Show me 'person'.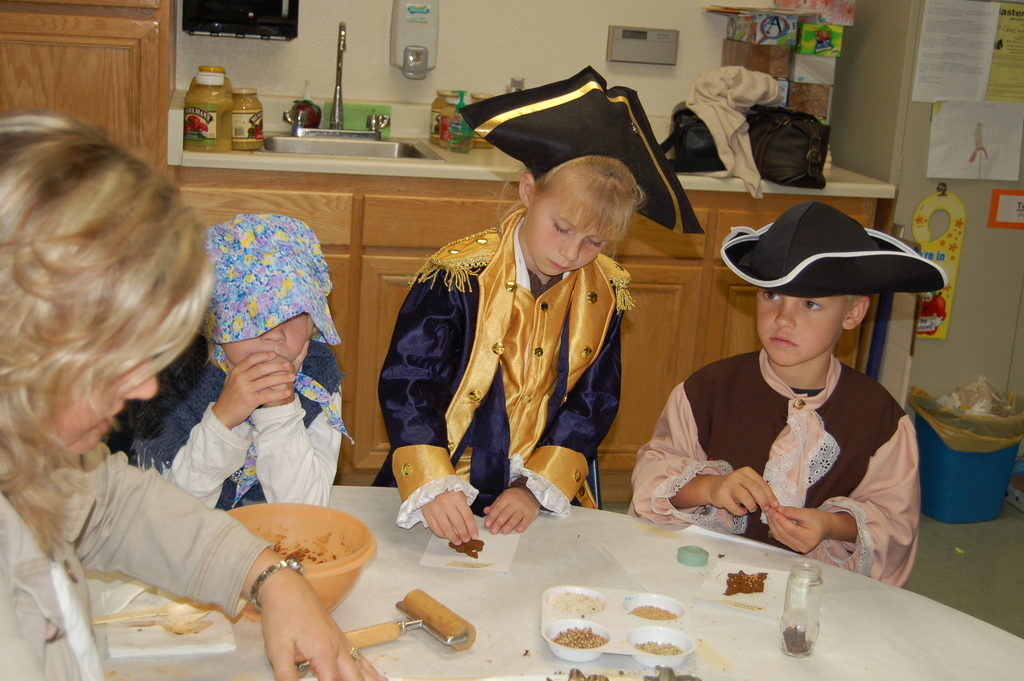
'person' is here: BBox(371, 66, 706, 548).
